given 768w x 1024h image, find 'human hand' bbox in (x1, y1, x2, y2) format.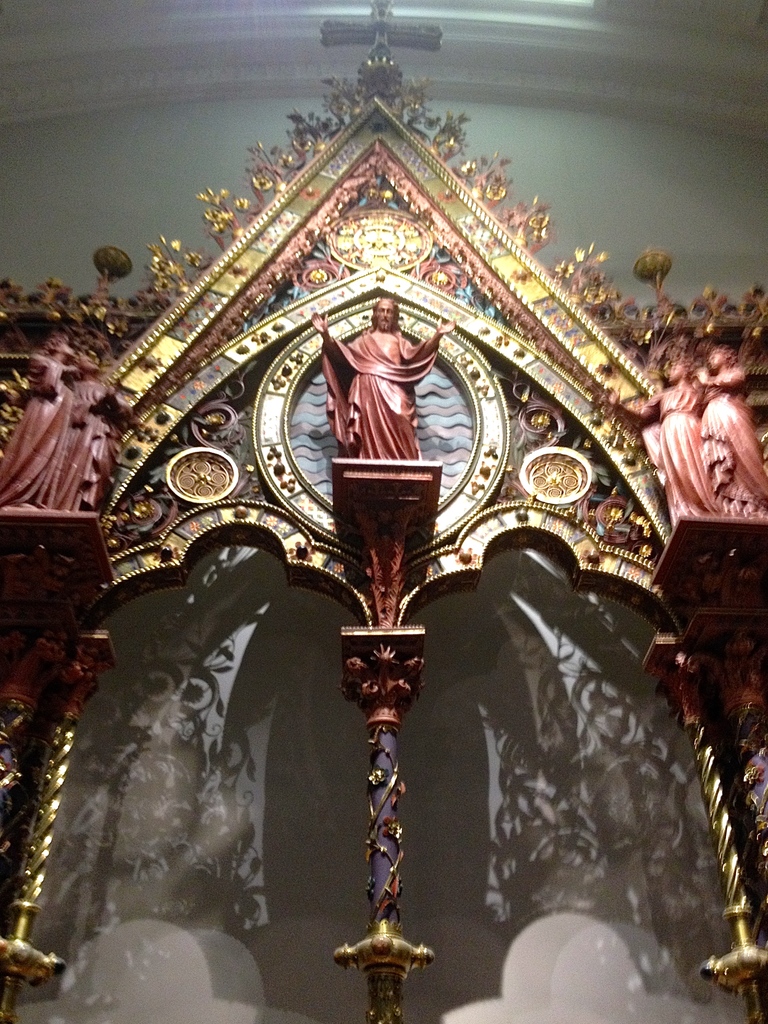
(692, 371, 709, 384).
